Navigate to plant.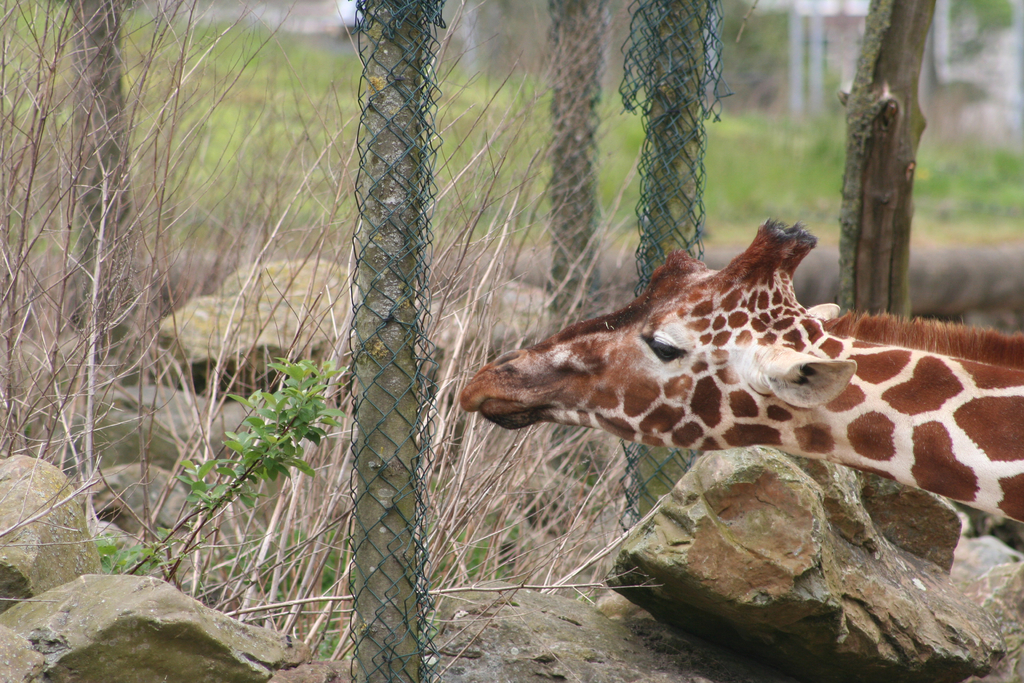
Navigation target: region(101, 354, 350, 591).
